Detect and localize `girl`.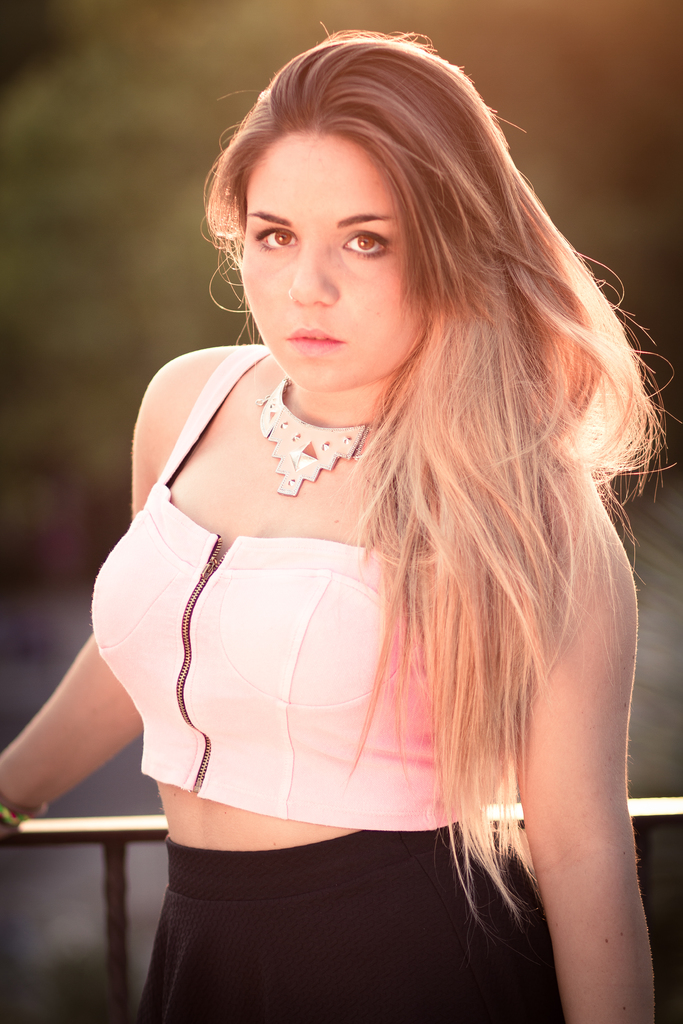
Localized at box(0, 25, 670, 1019).
